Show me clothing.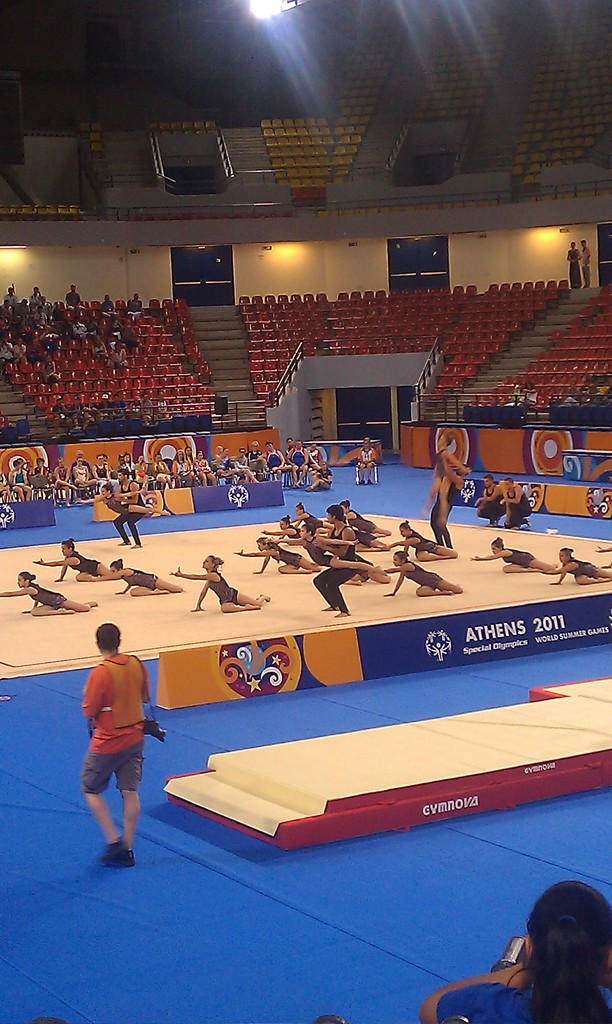
clothing is here: bbox=(578, 246, 590, 285).
